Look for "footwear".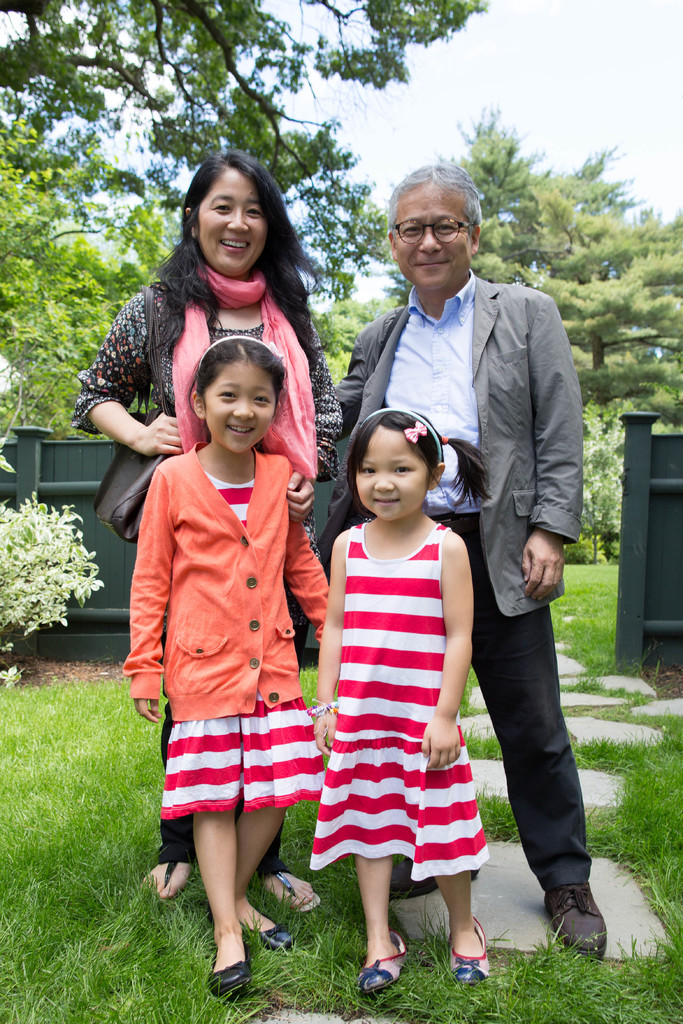
Found: detection(452, 915, 489, 984).
